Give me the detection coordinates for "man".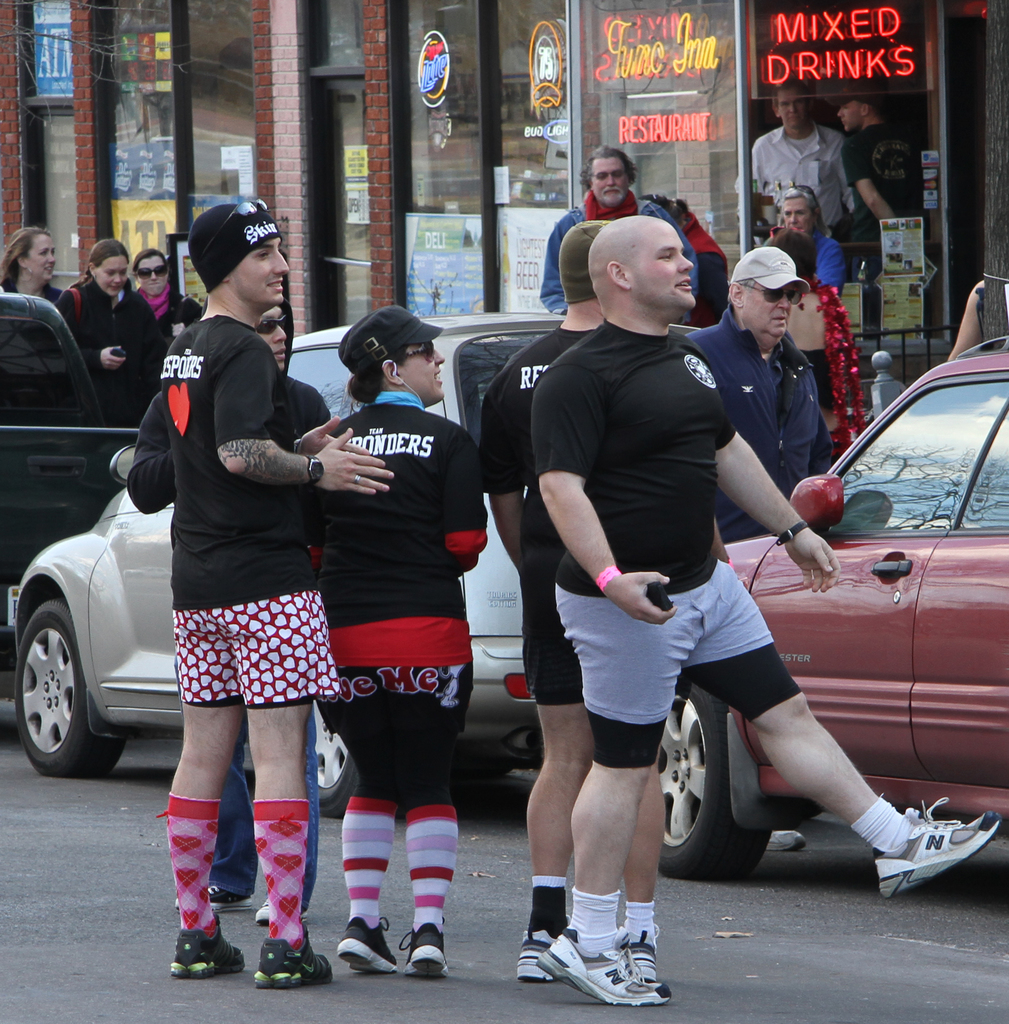
rect(111, 205, 394, 995).
